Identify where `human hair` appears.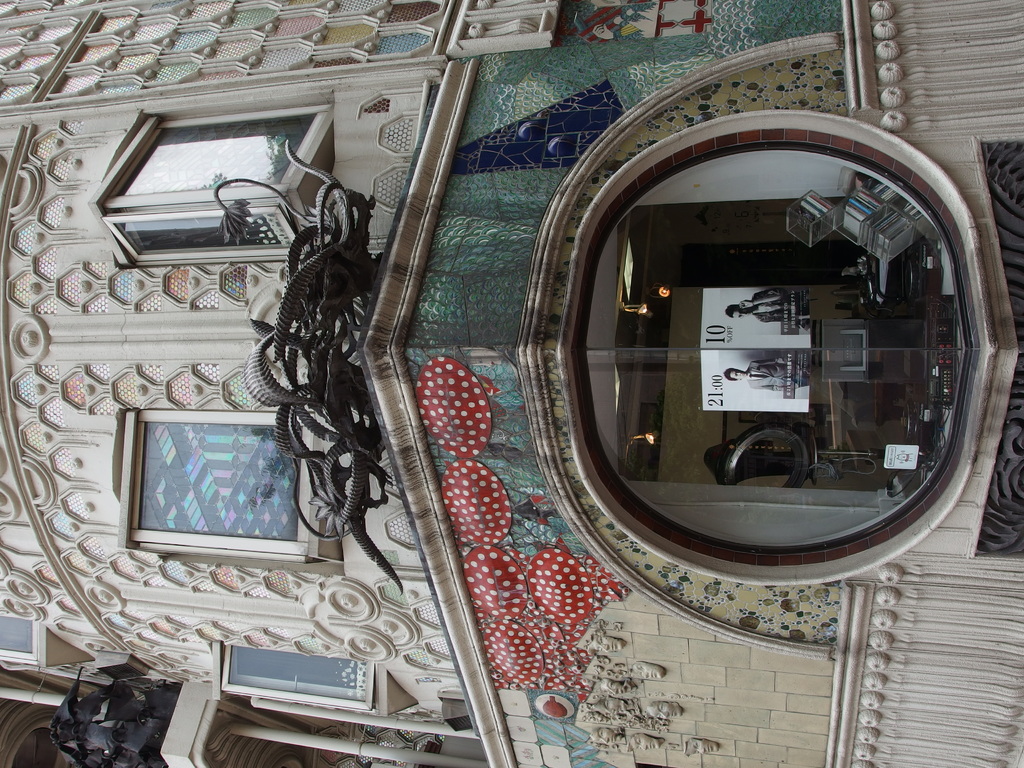
Appears at locate(724, 304, 742, 319).
